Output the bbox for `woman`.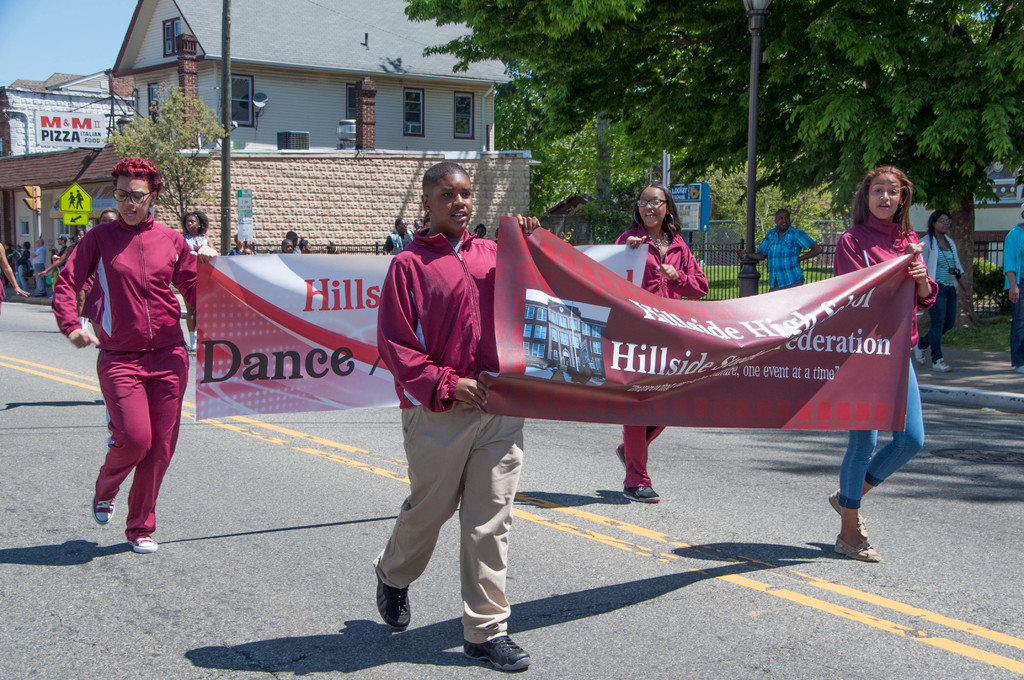
locate(175, 208, 227, 343).
